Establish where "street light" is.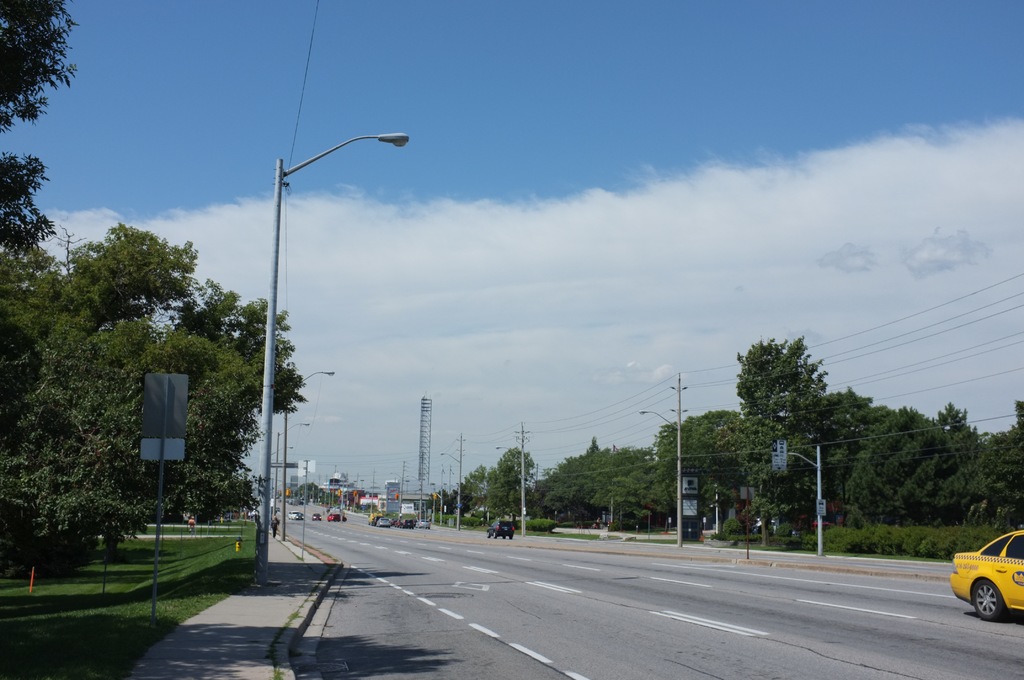
Established at [x1=401, y1=454, x2=425, y2=520].
